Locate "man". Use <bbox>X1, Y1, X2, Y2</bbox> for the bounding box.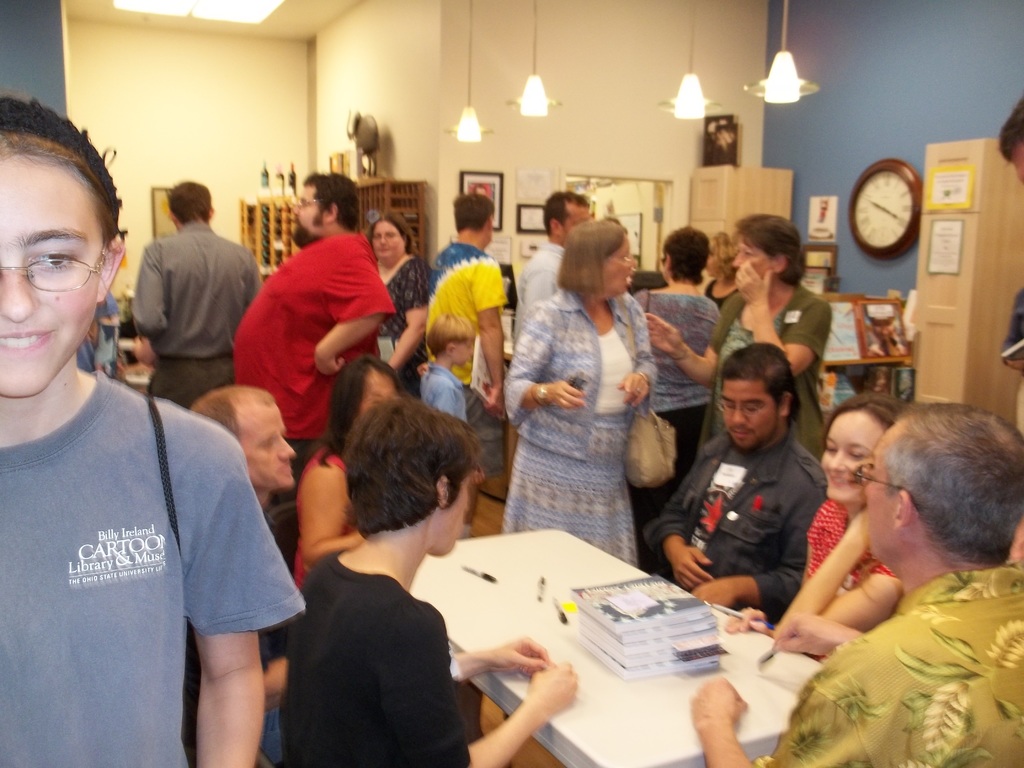
<bbox>428, 190, 519, 498</bbox>.
